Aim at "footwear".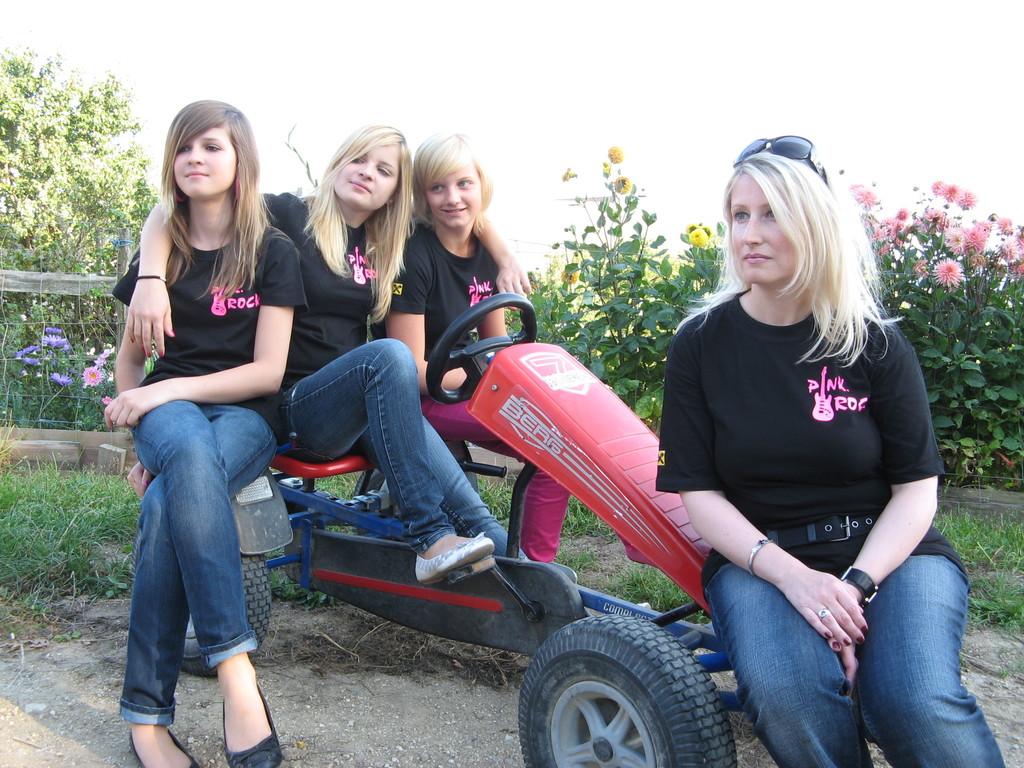
Aimed at <box>129,729,202,767</box>.
